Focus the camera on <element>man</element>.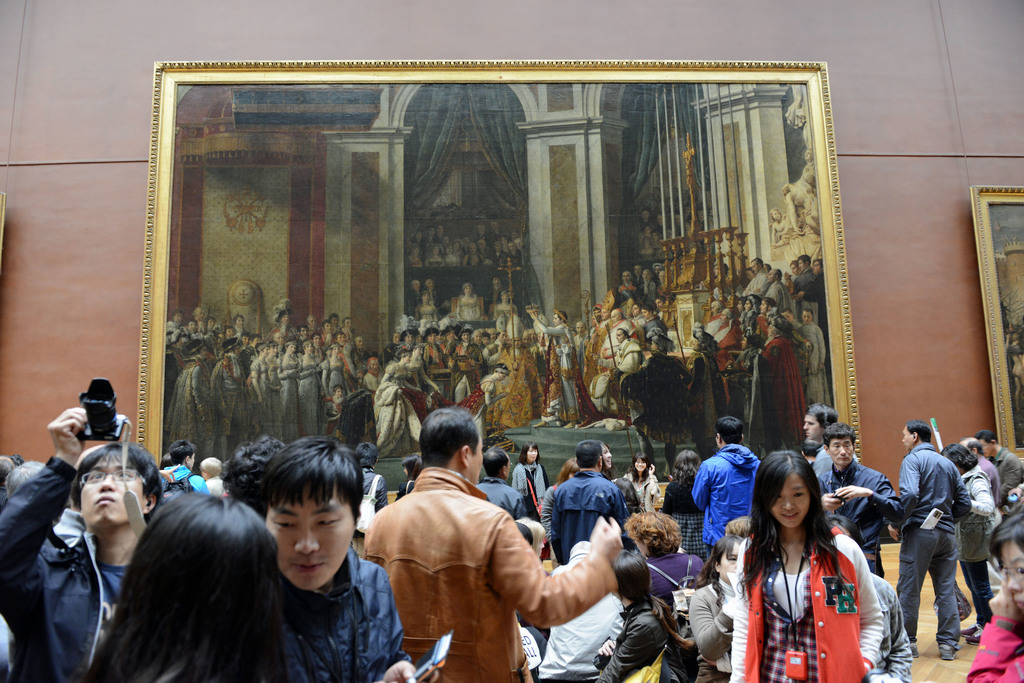
Focus region: BBox(797, 400, 840, 474).
